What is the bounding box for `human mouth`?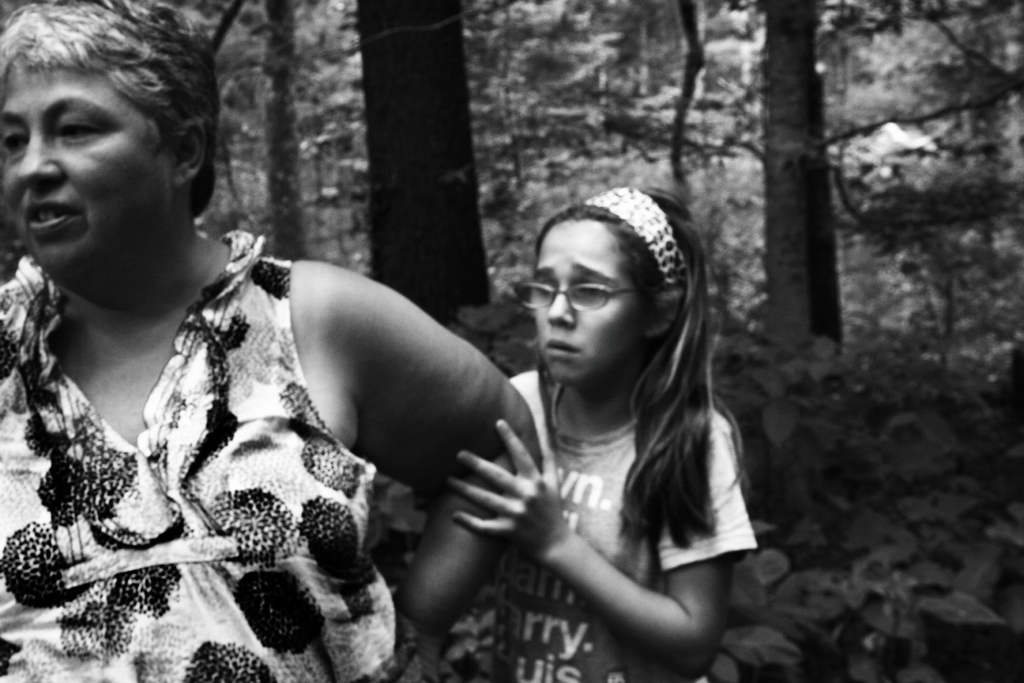
<bbox>24, 199, 79, 240</bbox>.
